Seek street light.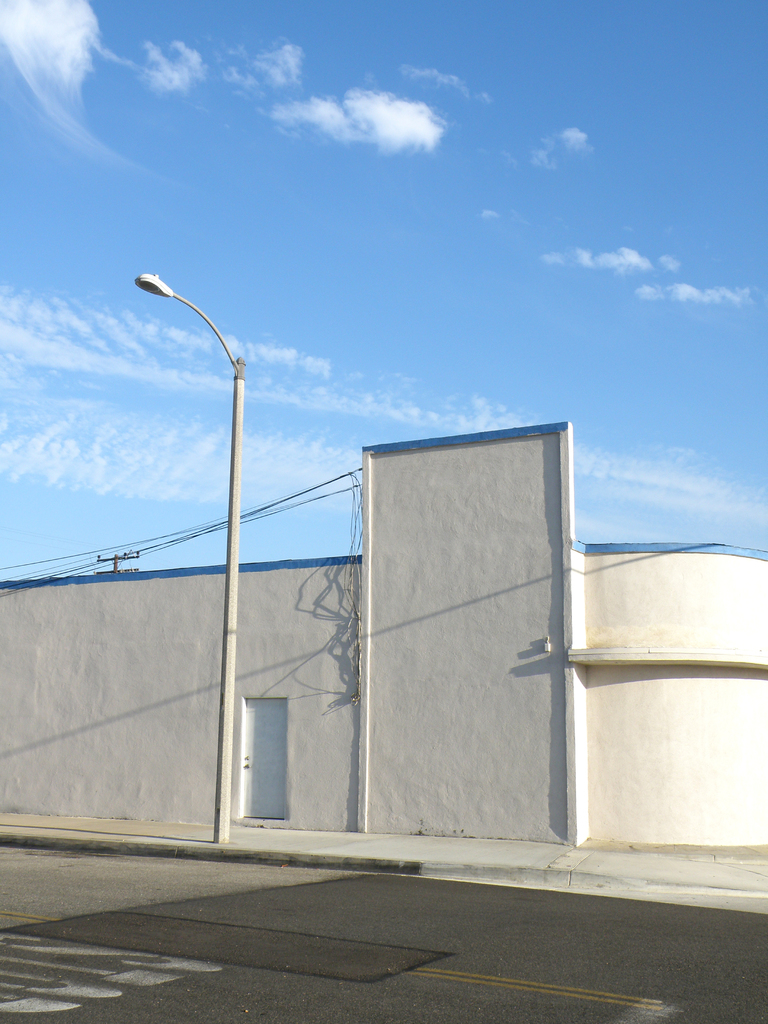
[x1=116, y1=245, x2=325, y2=829].
